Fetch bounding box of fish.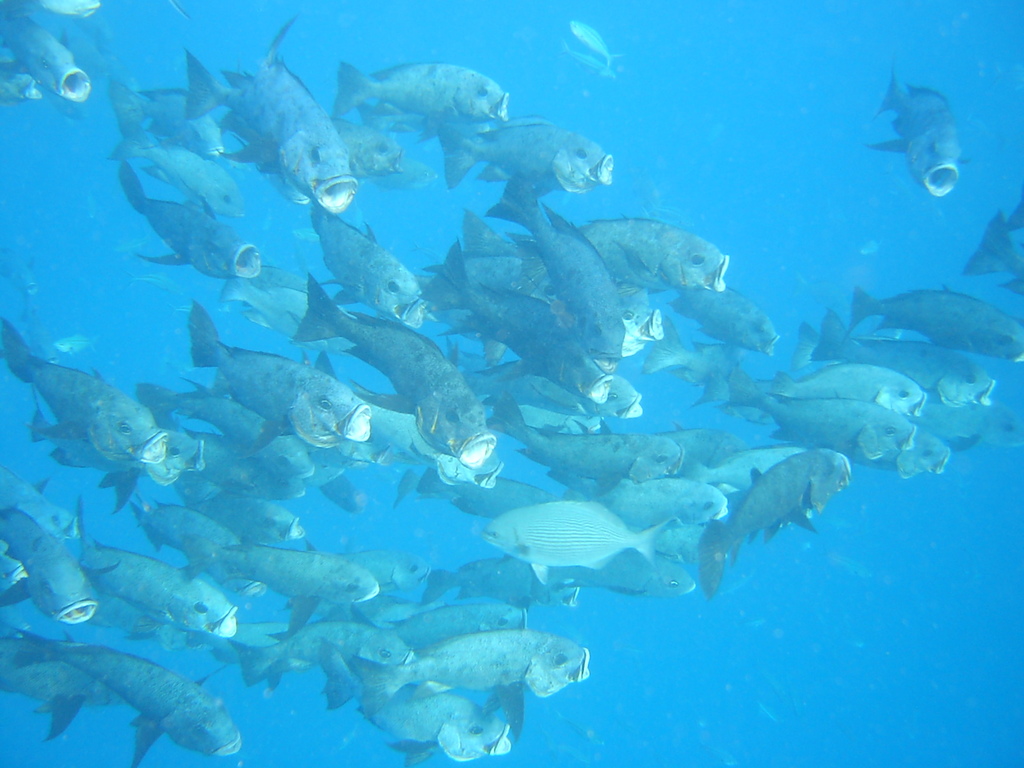
Bbox: 813,318,988,410.
